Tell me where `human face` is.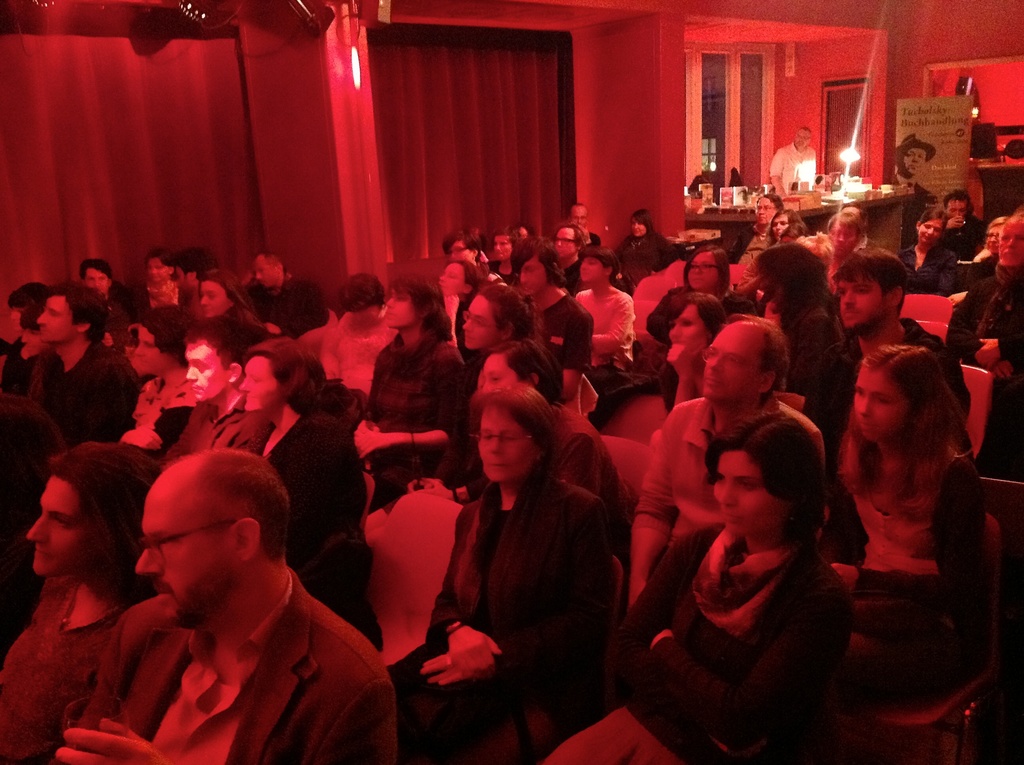
`human face` is at <bbox>700, 319, 759, 405</bbox>.
